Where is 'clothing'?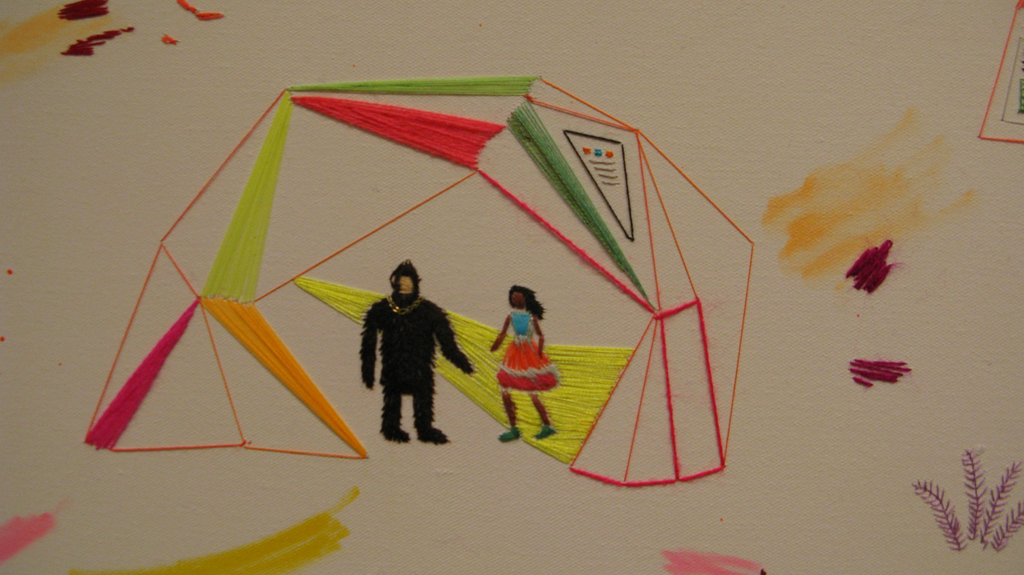
[x1=497, y1=308, x2=561, y2=392].
